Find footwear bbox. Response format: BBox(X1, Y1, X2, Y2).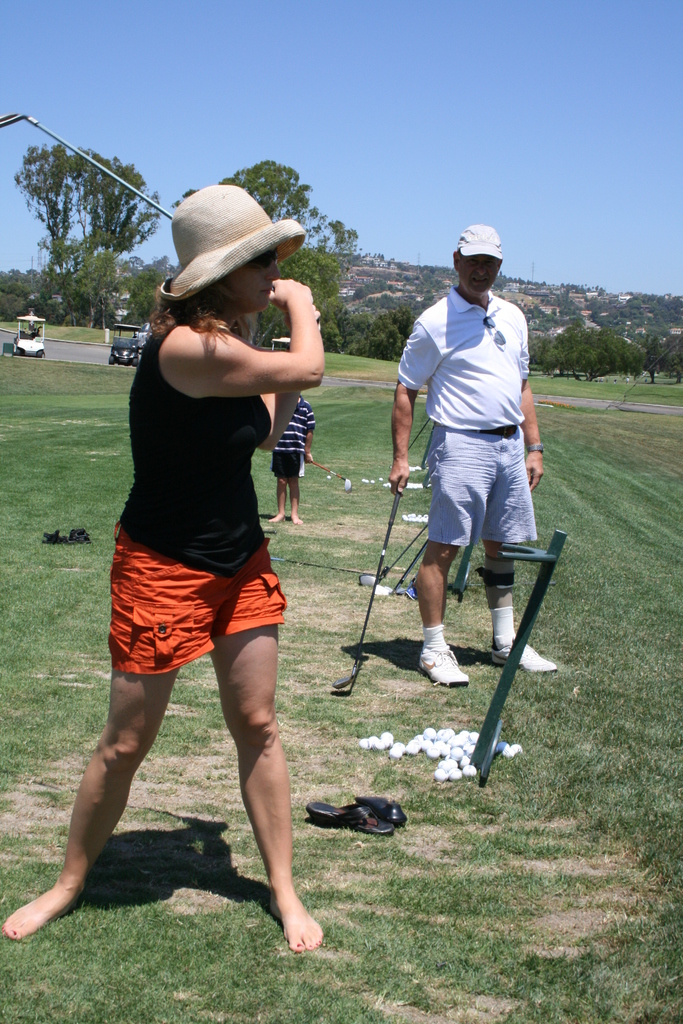
BBox(42, 531, 73, 547).
